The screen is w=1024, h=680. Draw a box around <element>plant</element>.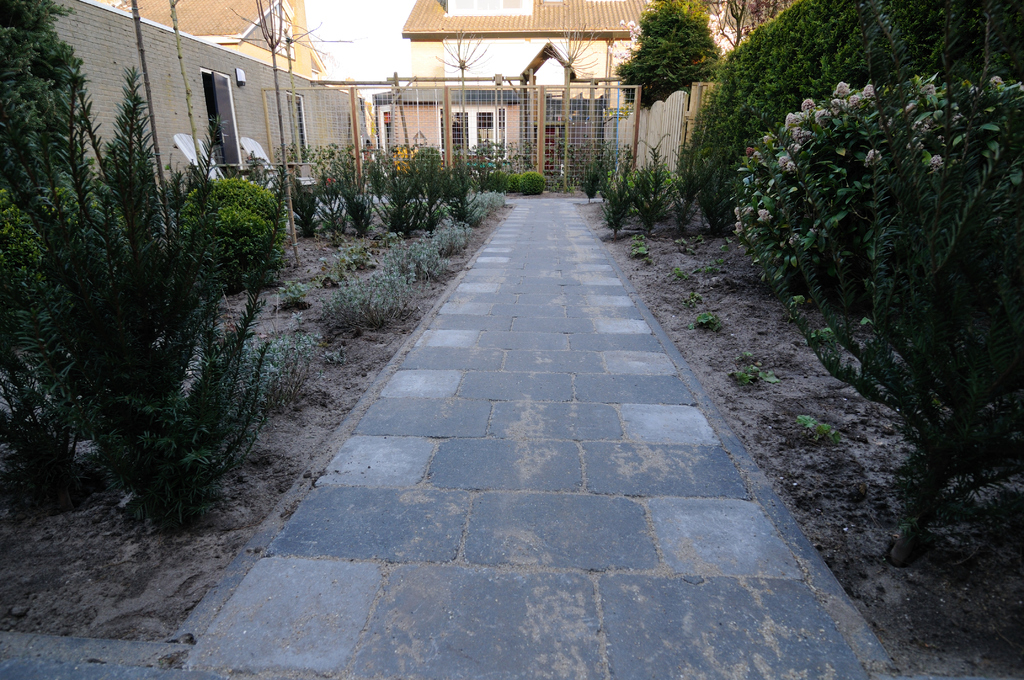
577/156/602/198.
